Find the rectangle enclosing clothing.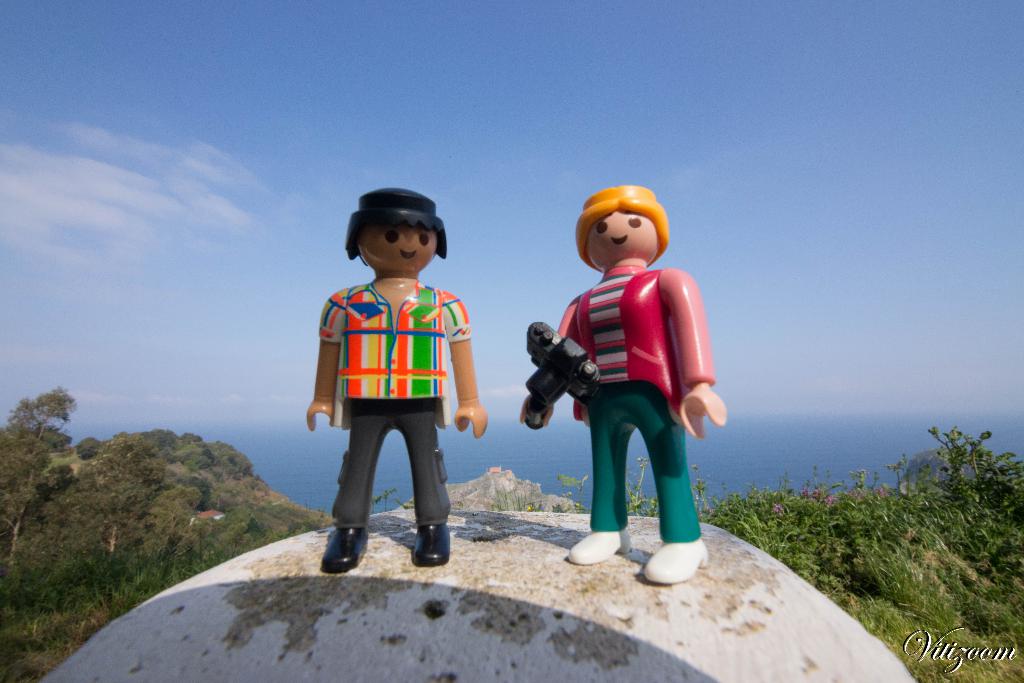
312 277 470 528.
